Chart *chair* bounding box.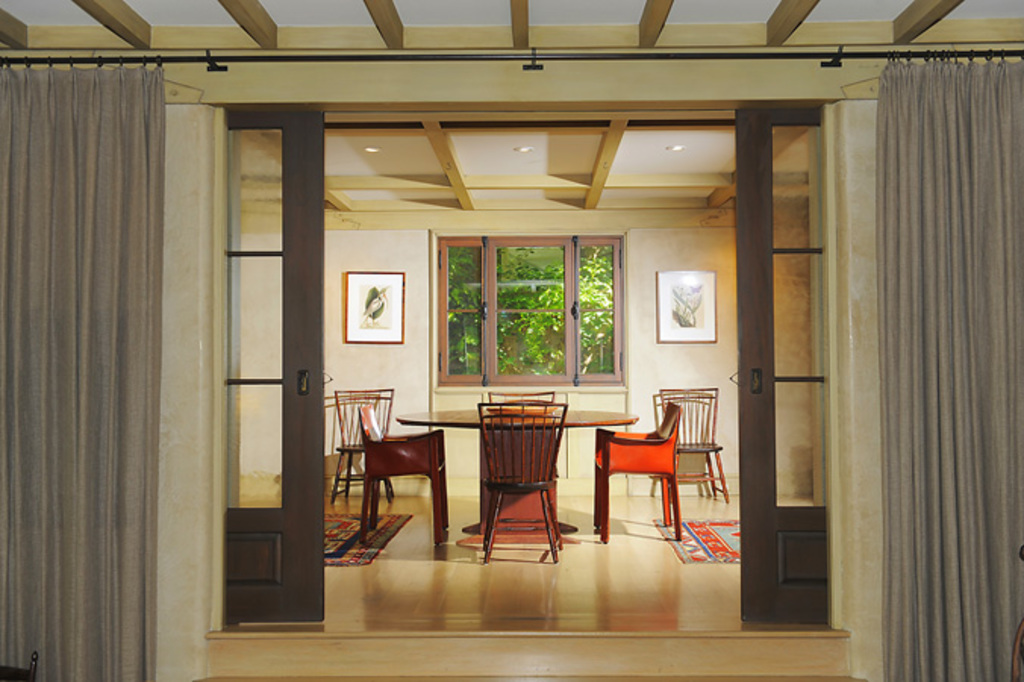
Charted: box=[488, 389, 557, 408].
